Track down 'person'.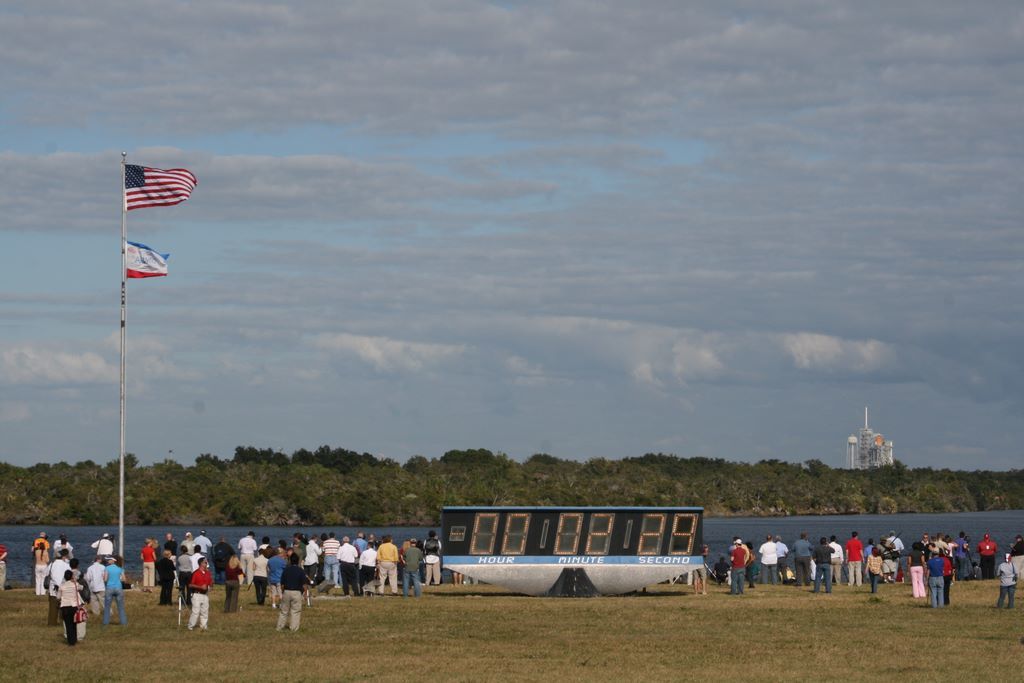
Tracked to (left=187, top=556, right=212, bottom=634).
